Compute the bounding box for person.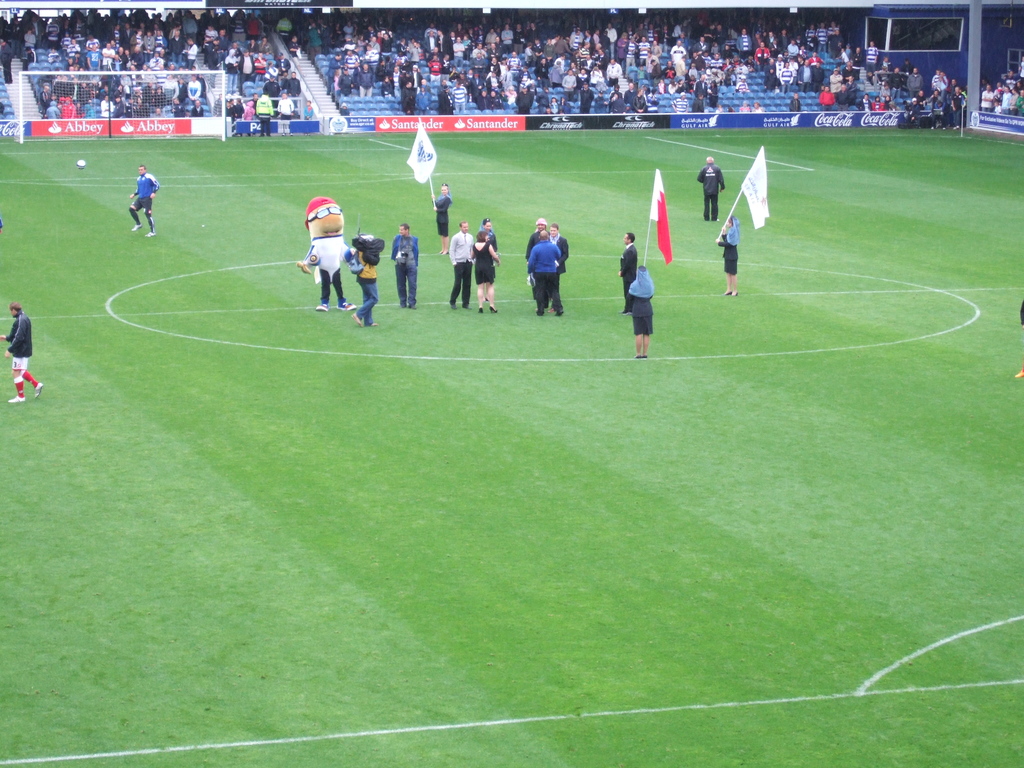
rect(428, 186, 454, 252).
